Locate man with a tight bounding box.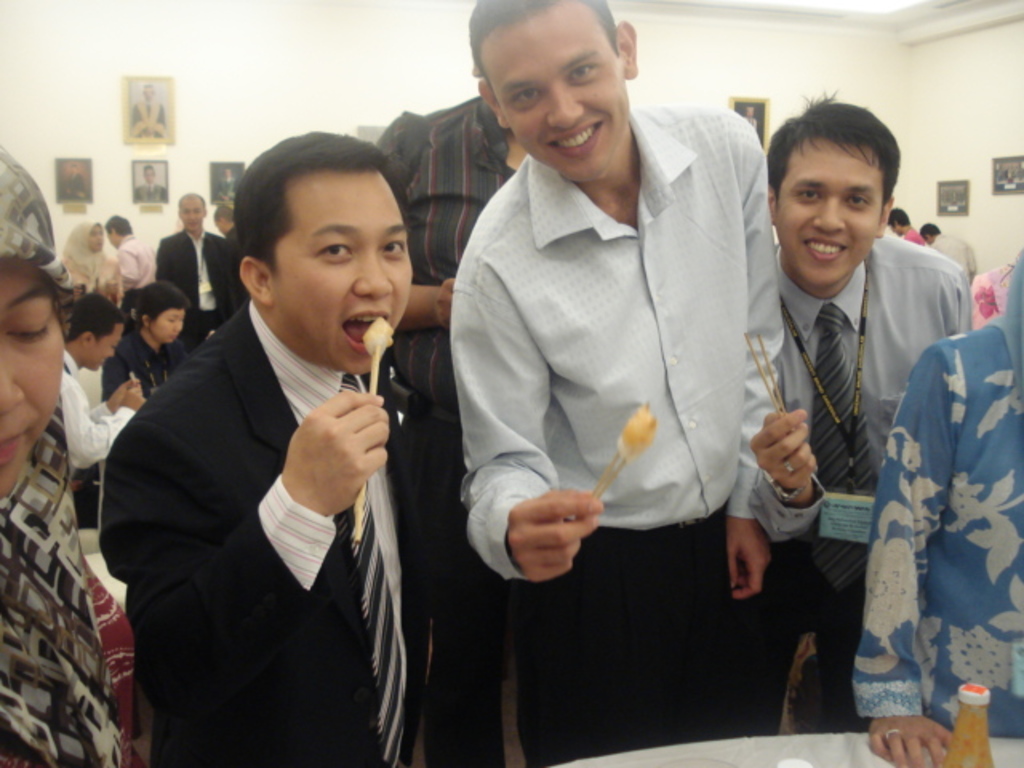
x1=442, y1=0, x2=786, y2=766.
